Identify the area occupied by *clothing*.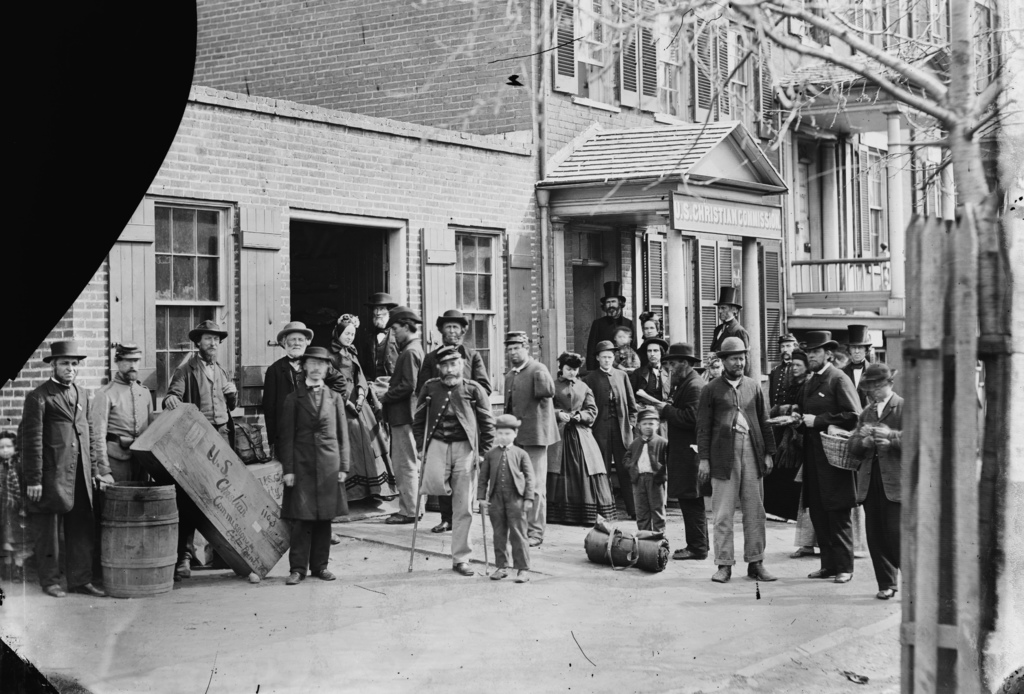
Area: [left=276, top=377, right=348, bottom=562].
